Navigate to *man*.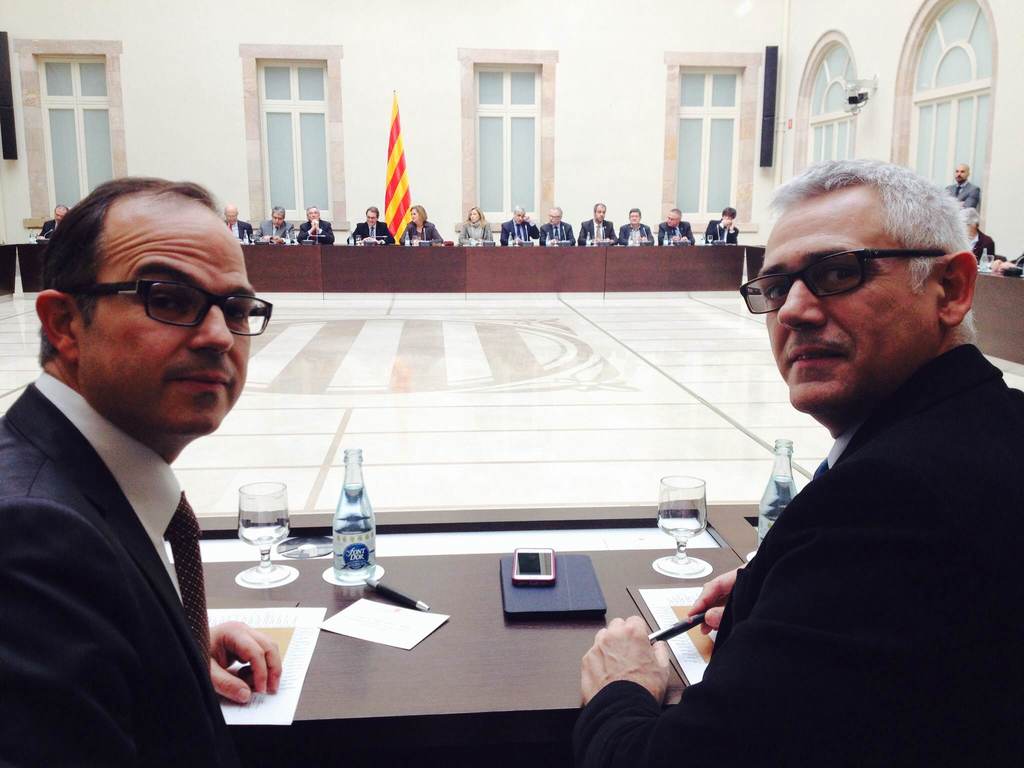
Navigation target: Rect(619, 207, 653, 243).
